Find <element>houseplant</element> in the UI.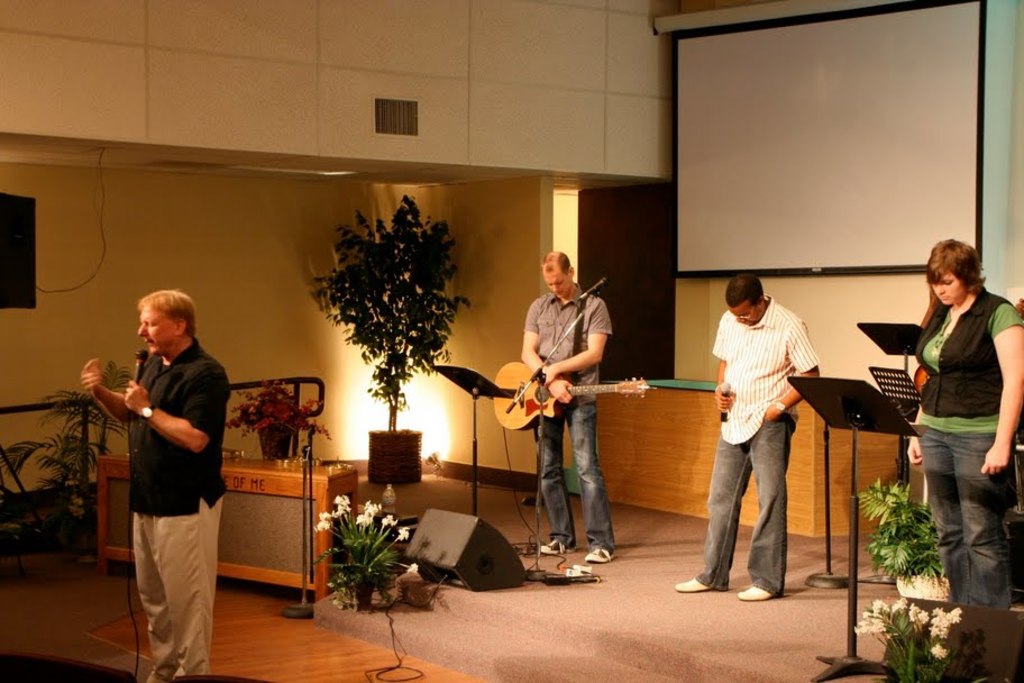
UI element at <bbox>0, 350, 141, 544</bbox>.
